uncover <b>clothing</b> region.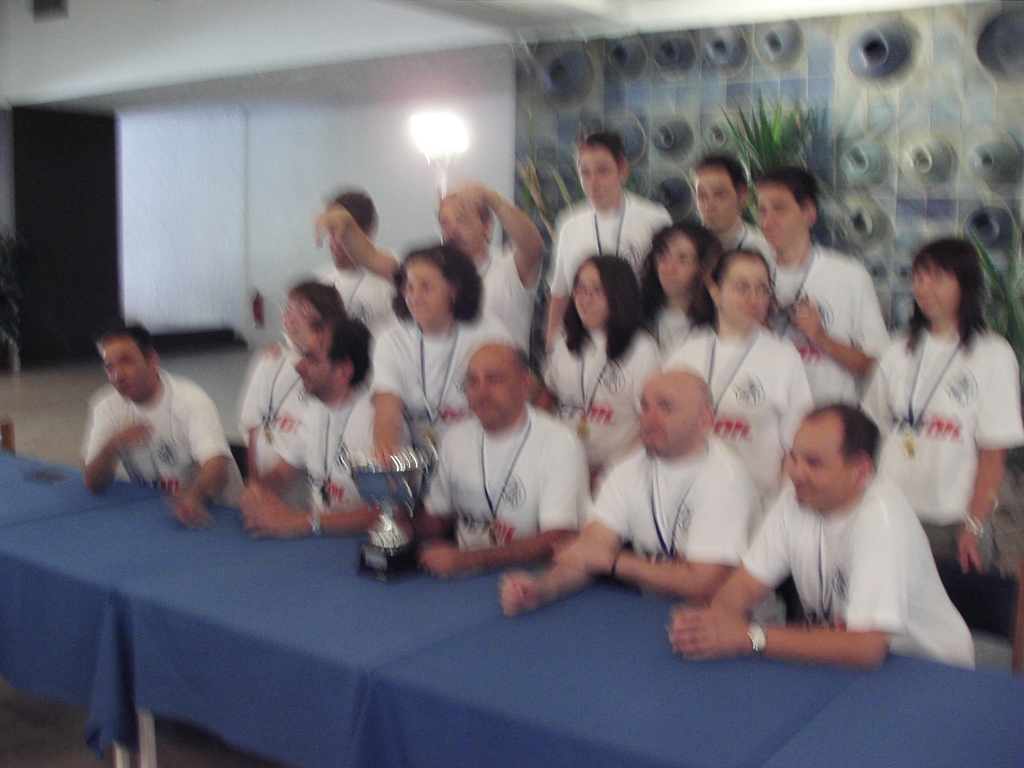
Uncovered: crop(588, 431, 781, 628).
